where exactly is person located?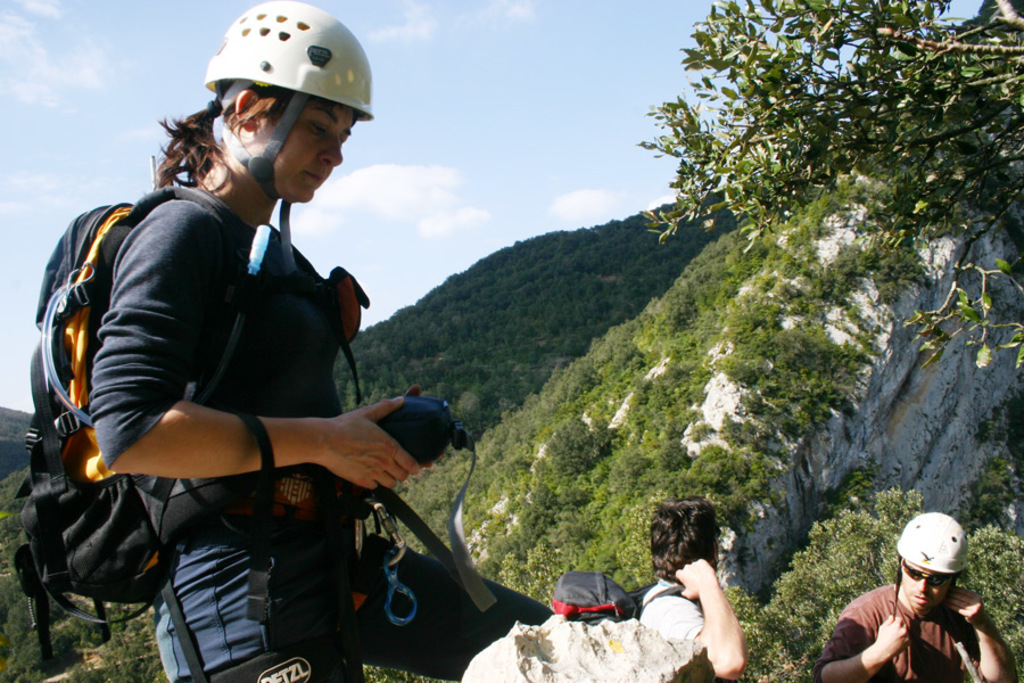
Its bounding box is region(817, 511, 1018, 682).
